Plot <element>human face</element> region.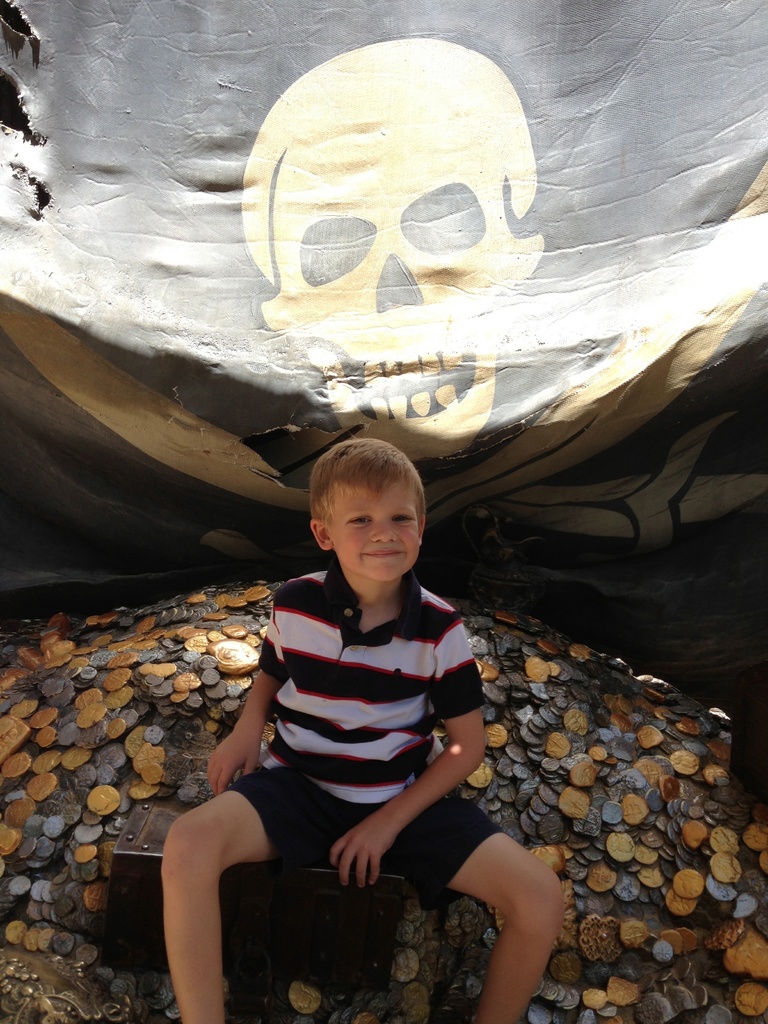
Plotted at 327, 477, 419, 577.
